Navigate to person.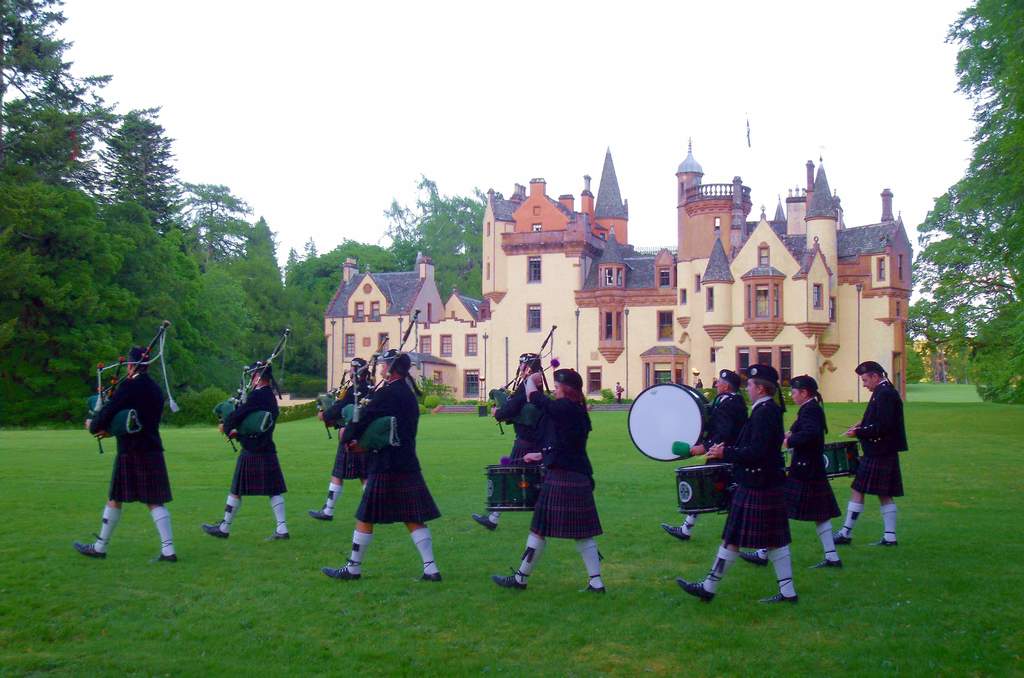
Navigation target: [x1=297, y1=359, x2=378, y2=524].
